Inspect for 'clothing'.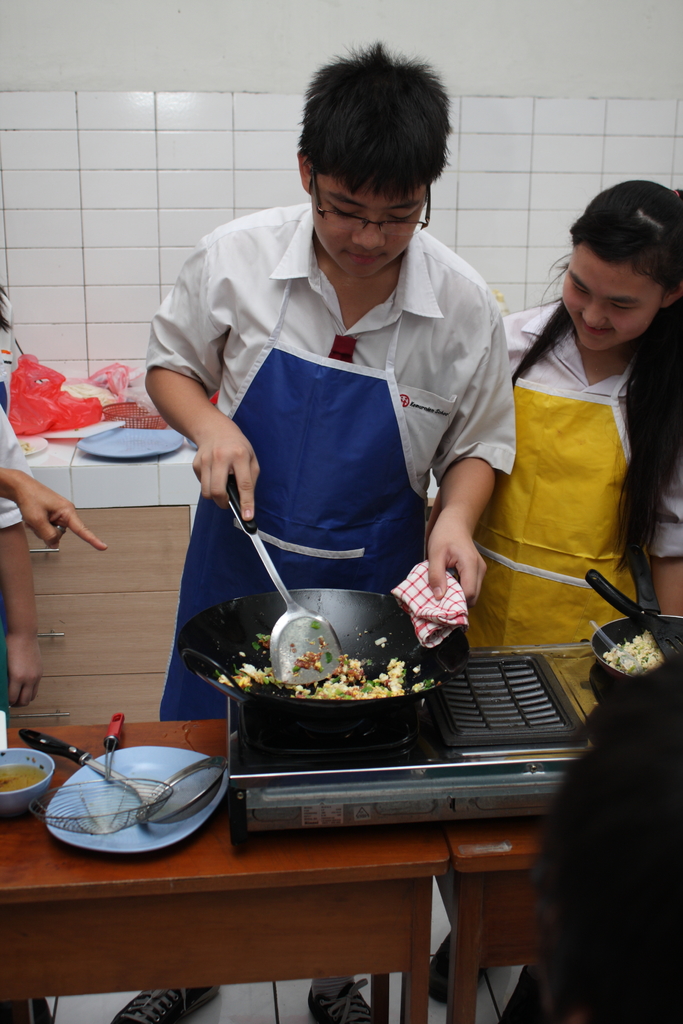
Inspection: bbox=(151, 204, 515, 721).
